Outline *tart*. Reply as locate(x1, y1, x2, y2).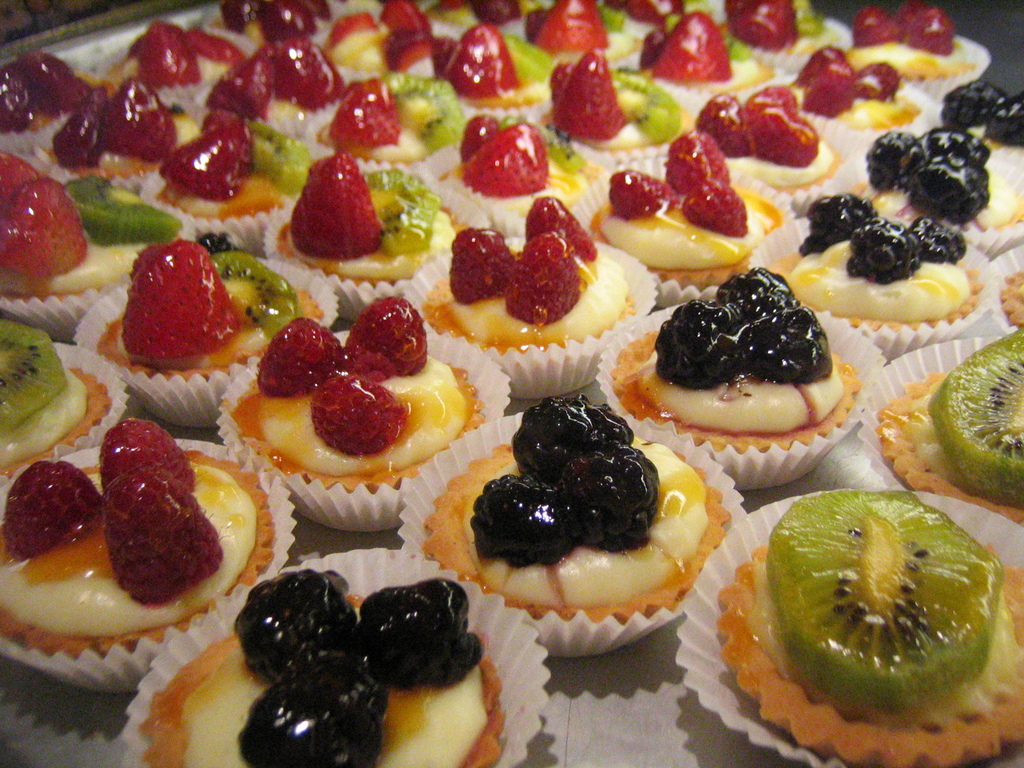
locate(306, 69, 467, 188).
